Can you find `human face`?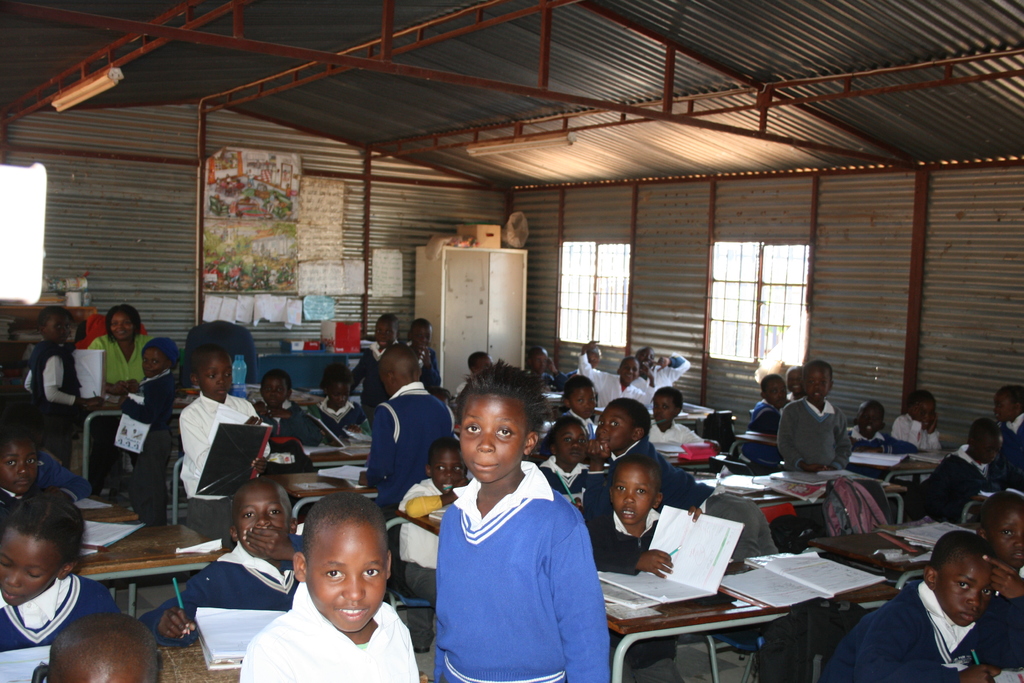
Yes, bounding box: crop(976, 435, 1002, 464).
